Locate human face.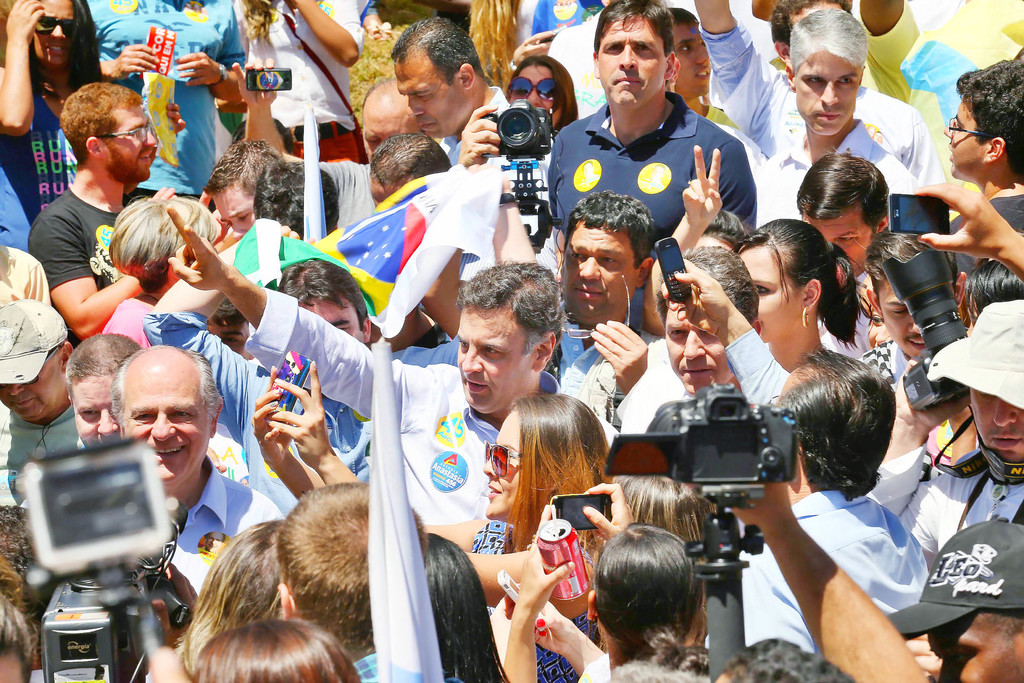
Bounding box: <box>667,309,732,391</box>.
